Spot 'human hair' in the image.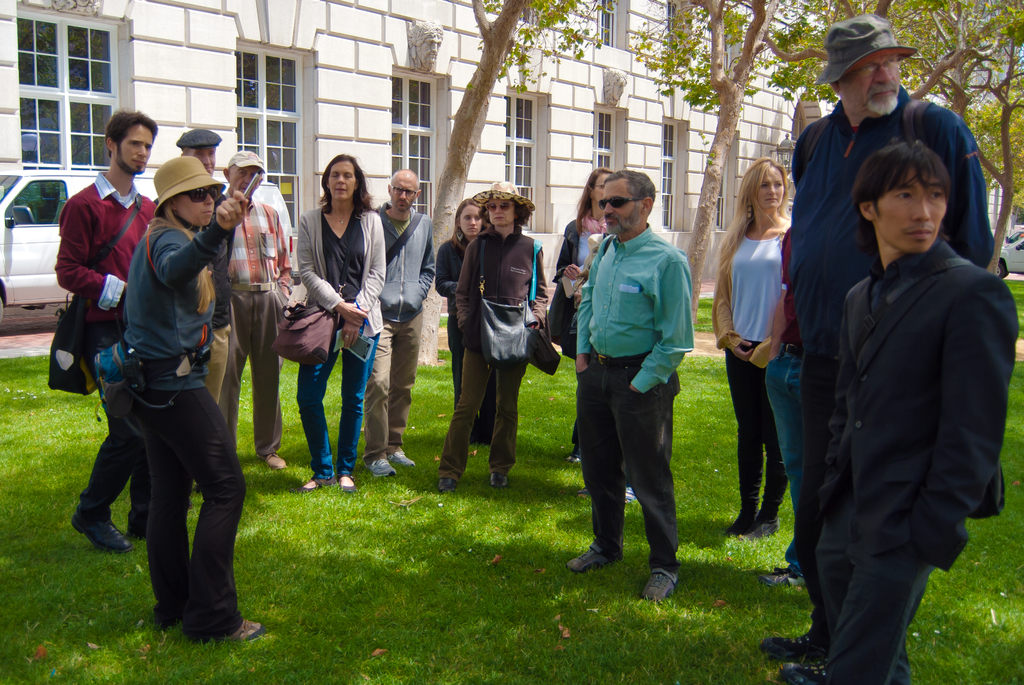
'human hair' found at (left=449, top=196, right=483, bottom=256).
